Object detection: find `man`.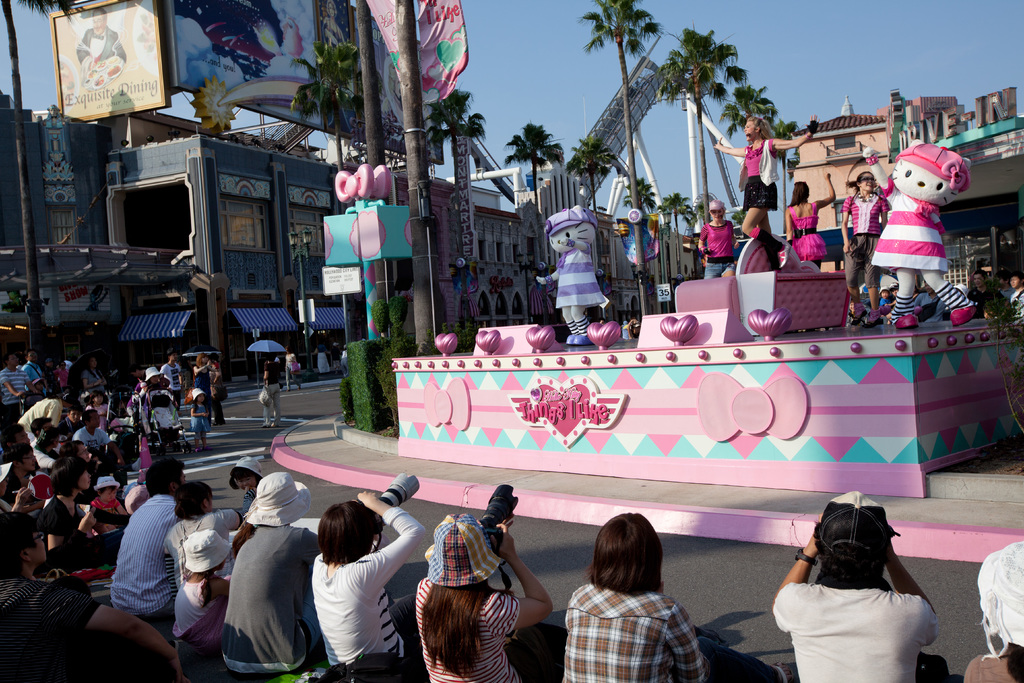
crop(74, 409, 110, 449).
